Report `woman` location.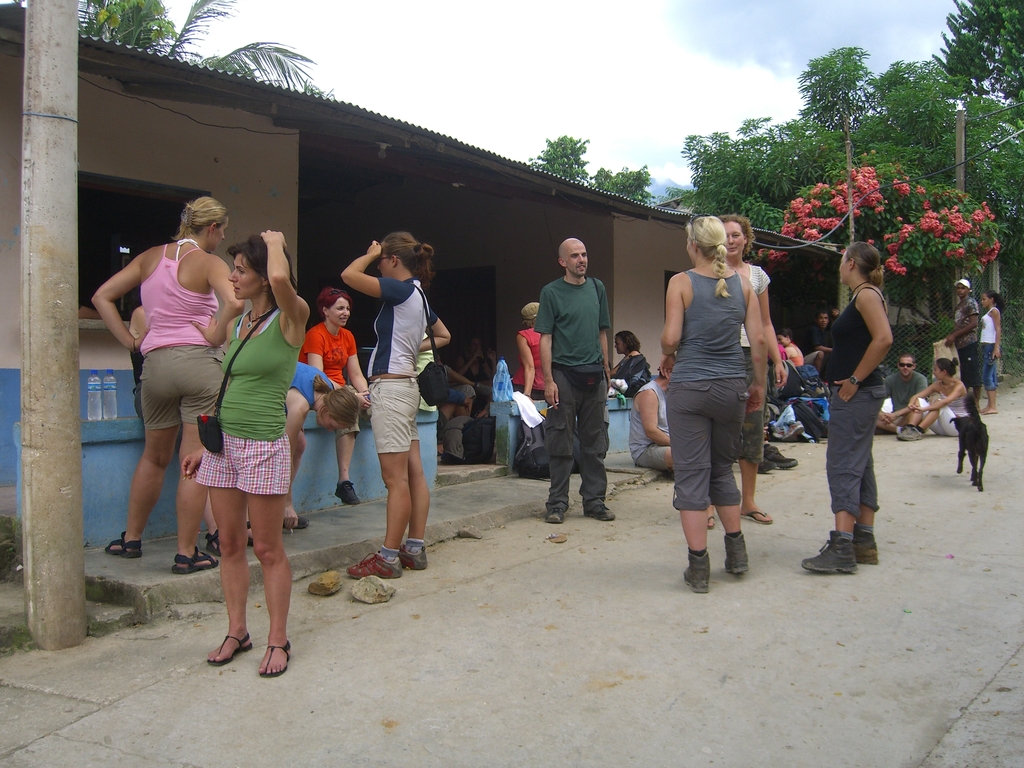
Report: detection(717, 211, 778, 527).
